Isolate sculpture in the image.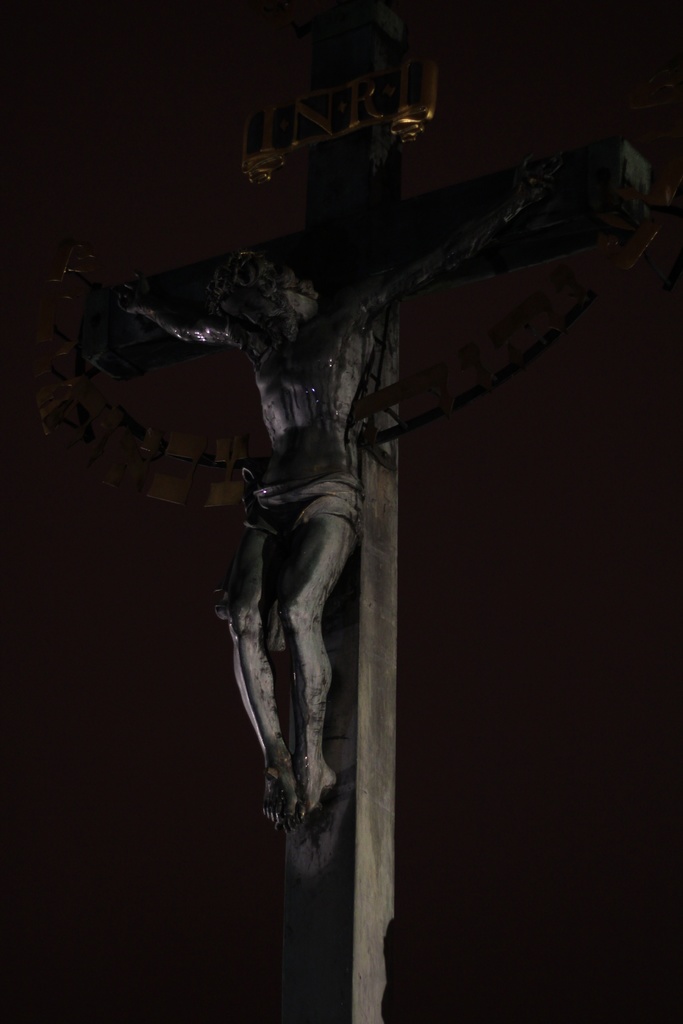
Isolated region: <box>112,152,562,817</box>.
